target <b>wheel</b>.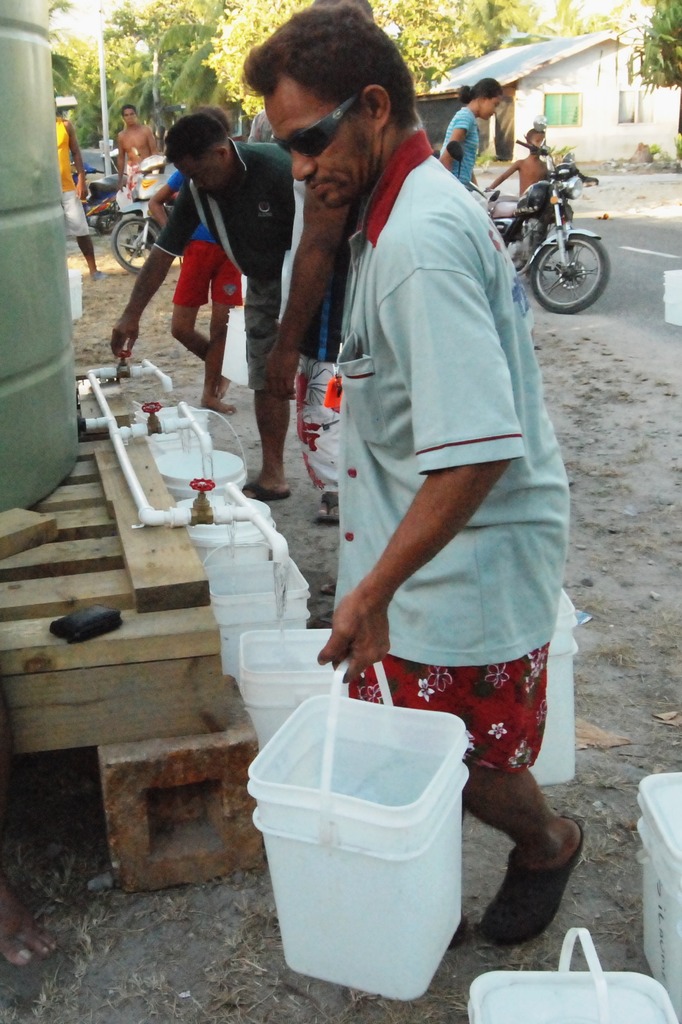
Target region: <region>535, 218, 614, 295</region>.
